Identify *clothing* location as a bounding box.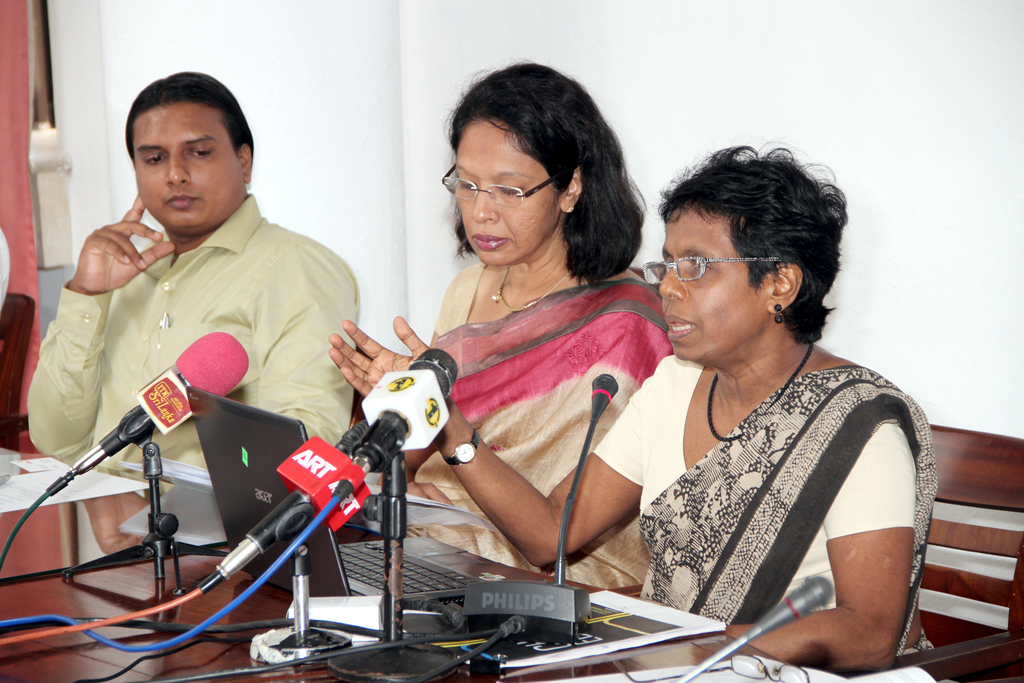
(x1=31, y1=199, x2=352, y2=490).
